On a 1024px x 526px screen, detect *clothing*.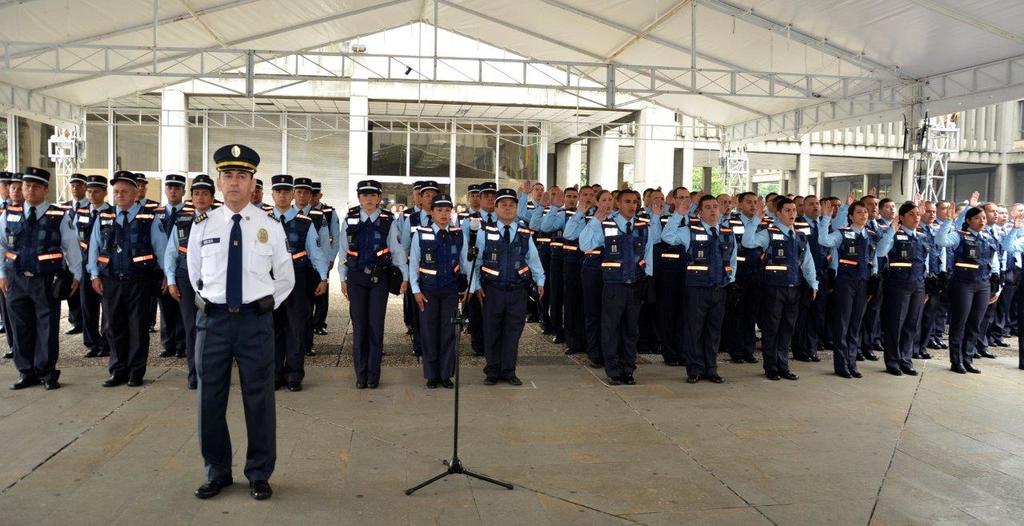
pyautogui.locateOnScreen(582, 209, 654, 377).
